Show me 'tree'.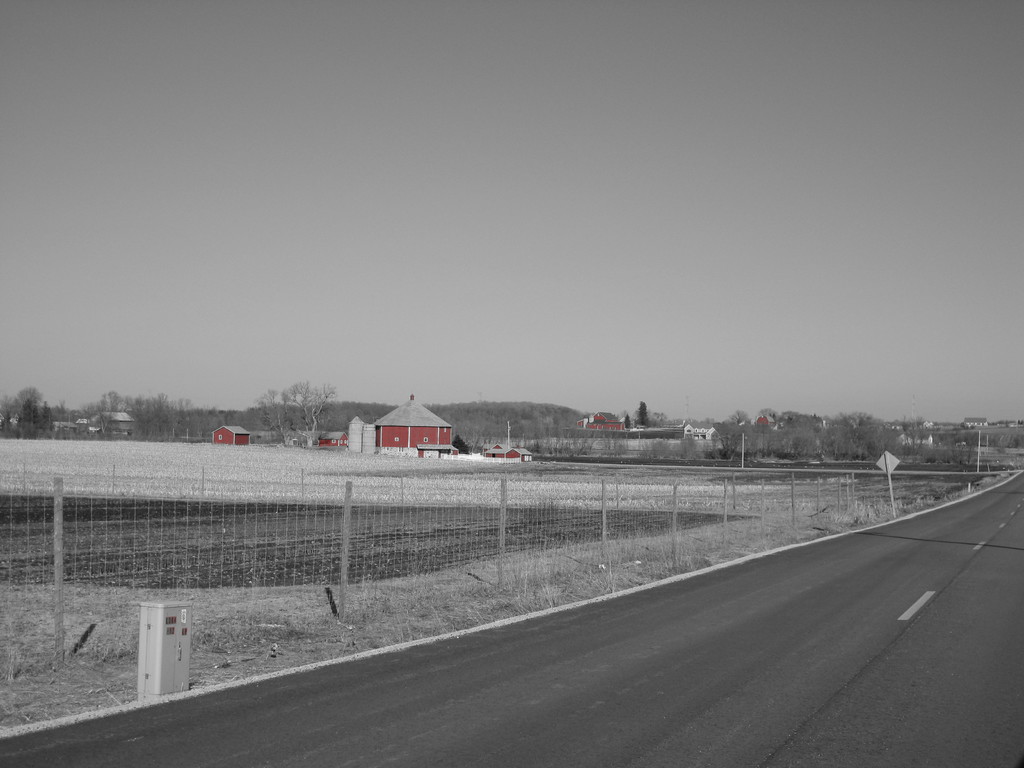
'tree' is here: 248:380:341:447.
